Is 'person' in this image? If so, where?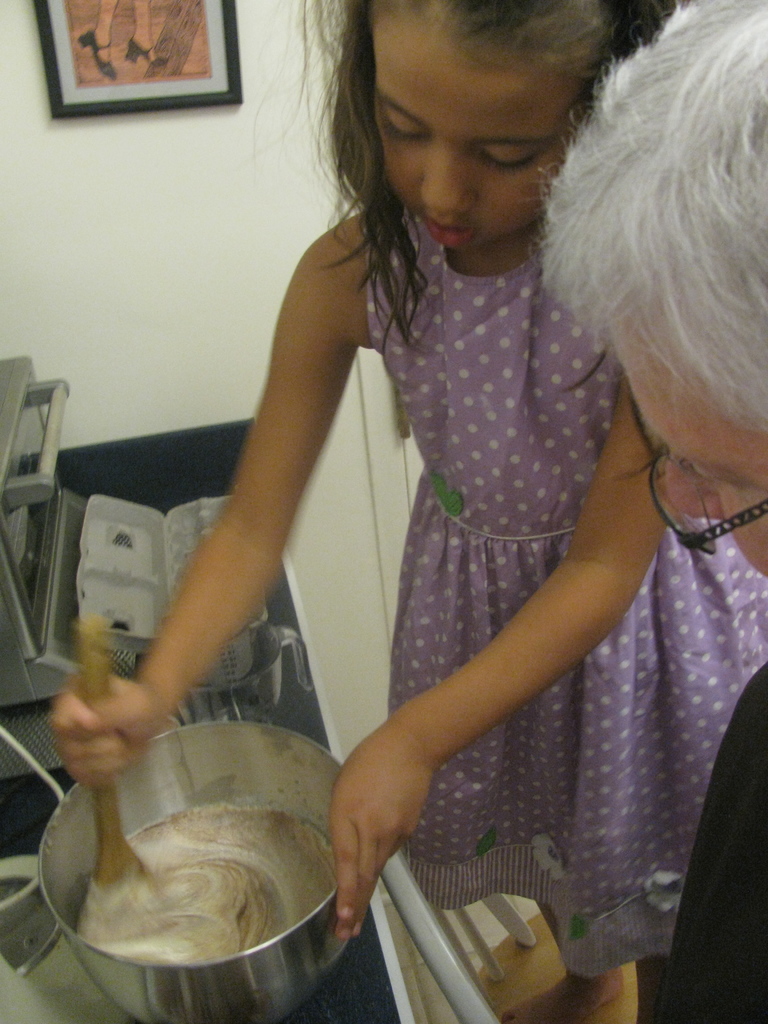
Yes, at {"x1": 528, "y1": 0, "x2": 767, "y2": 1023}.
